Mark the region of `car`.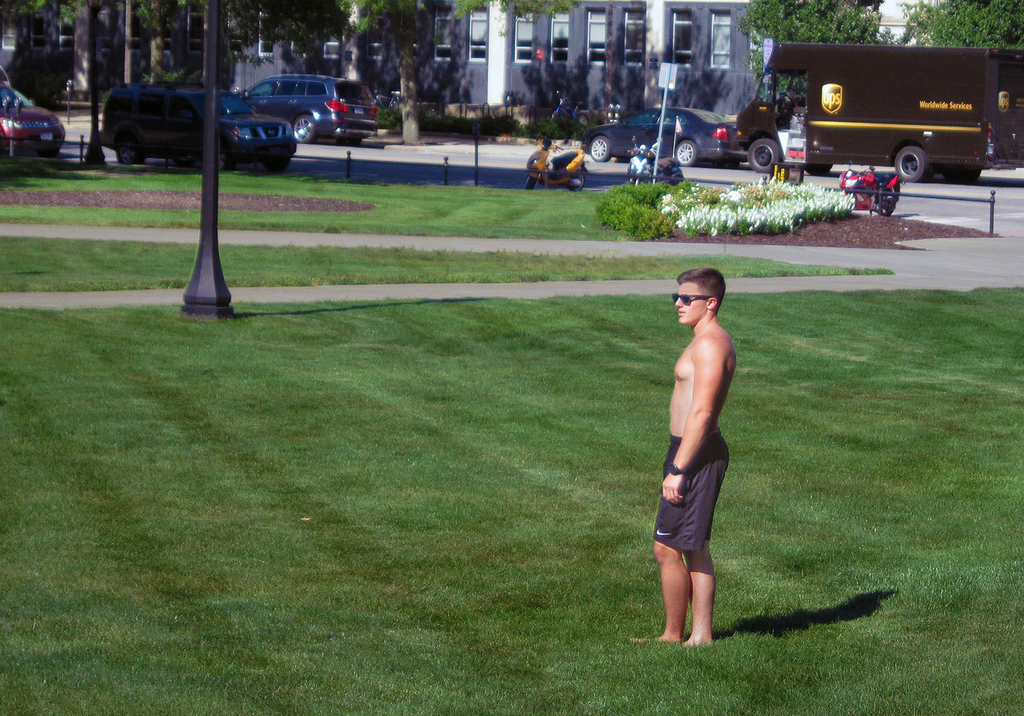
Region: 240:67:379:152.
